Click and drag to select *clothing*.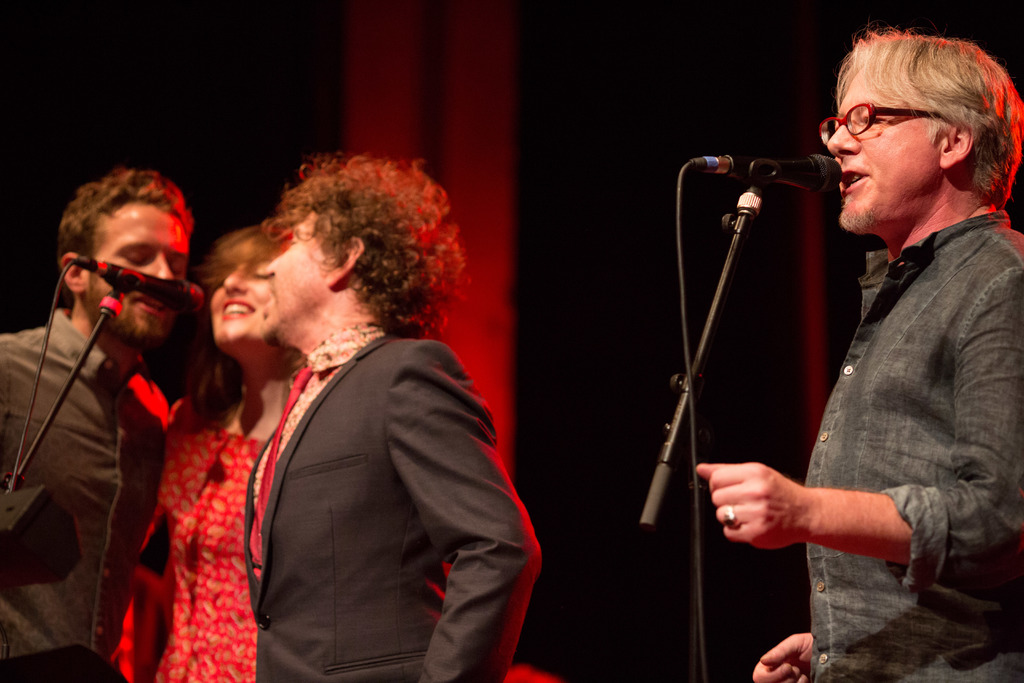
Selection: detection(746, 115, 1013, 639).
